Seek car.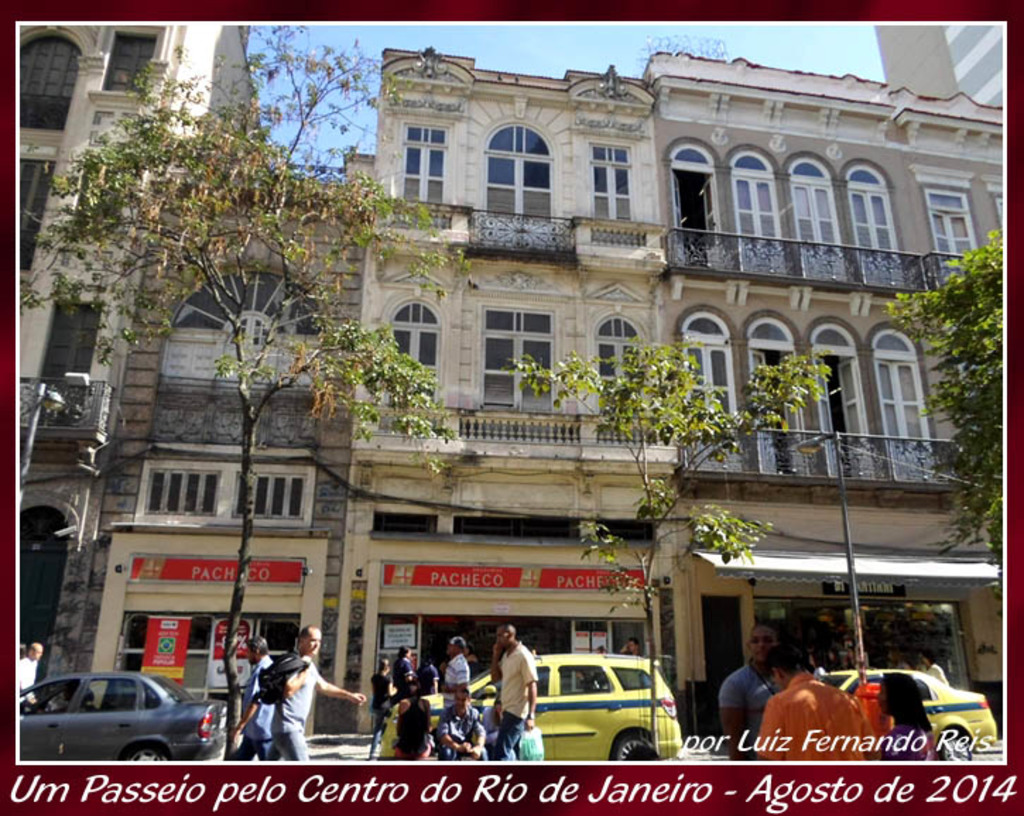
{"x1": 18, "y1": 669, "x2": 222, "y2": 761}.
